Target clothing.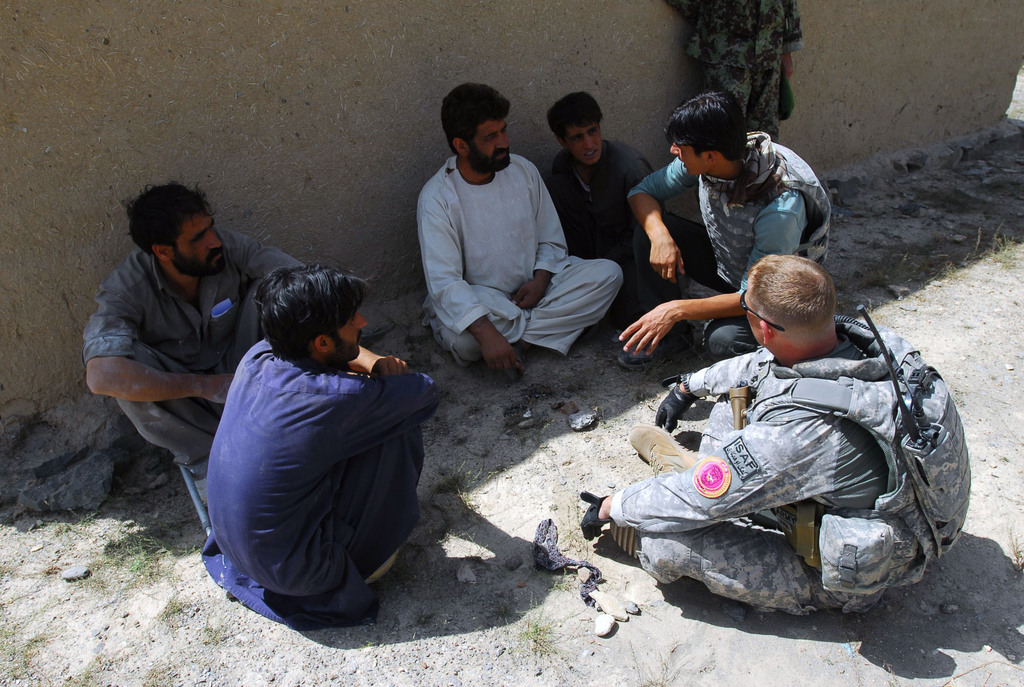
Target region: bbox=[546, 140, 707, 297].
